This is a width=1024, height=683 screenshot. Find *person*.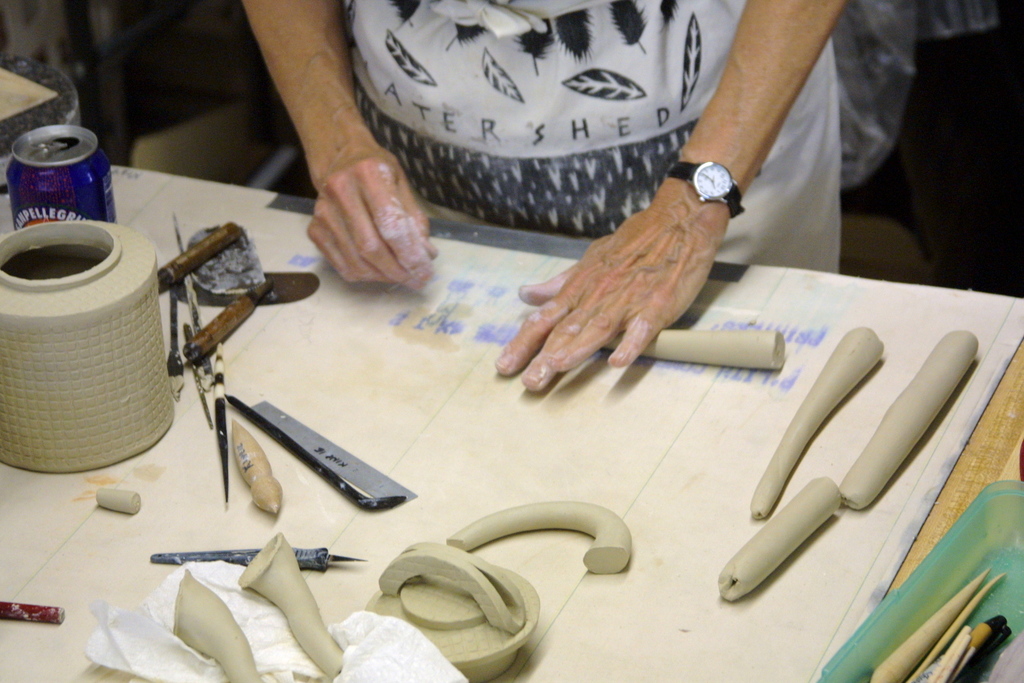
Bounding box: Rect(241, 0, 850, 395).
